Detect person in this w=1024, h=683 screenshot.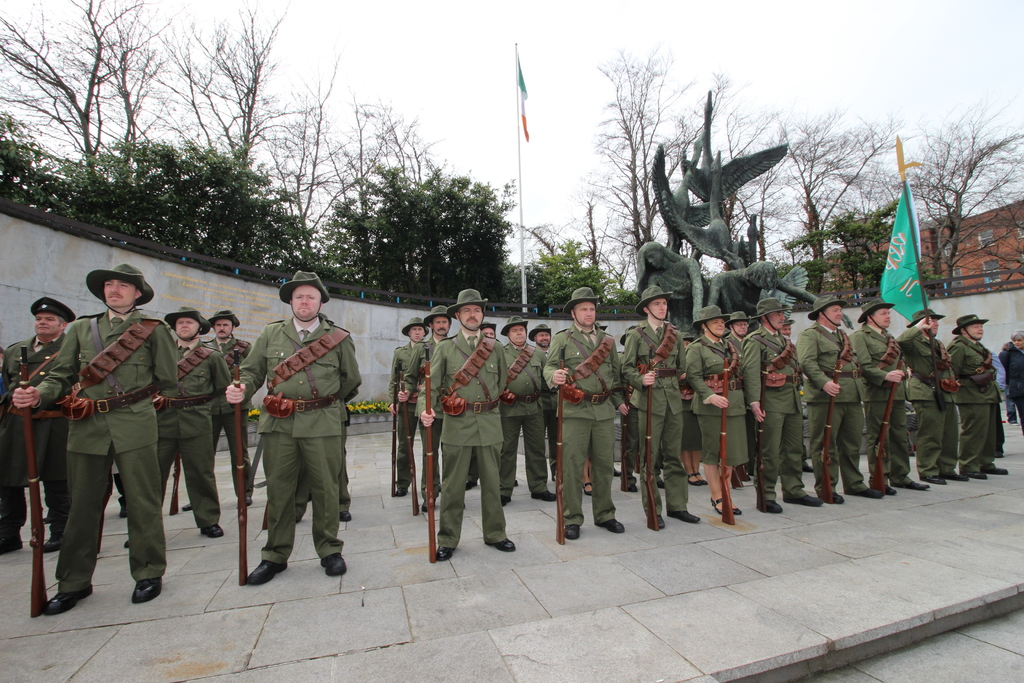
Detection: <region>223, 270, 362, 587</region>.
